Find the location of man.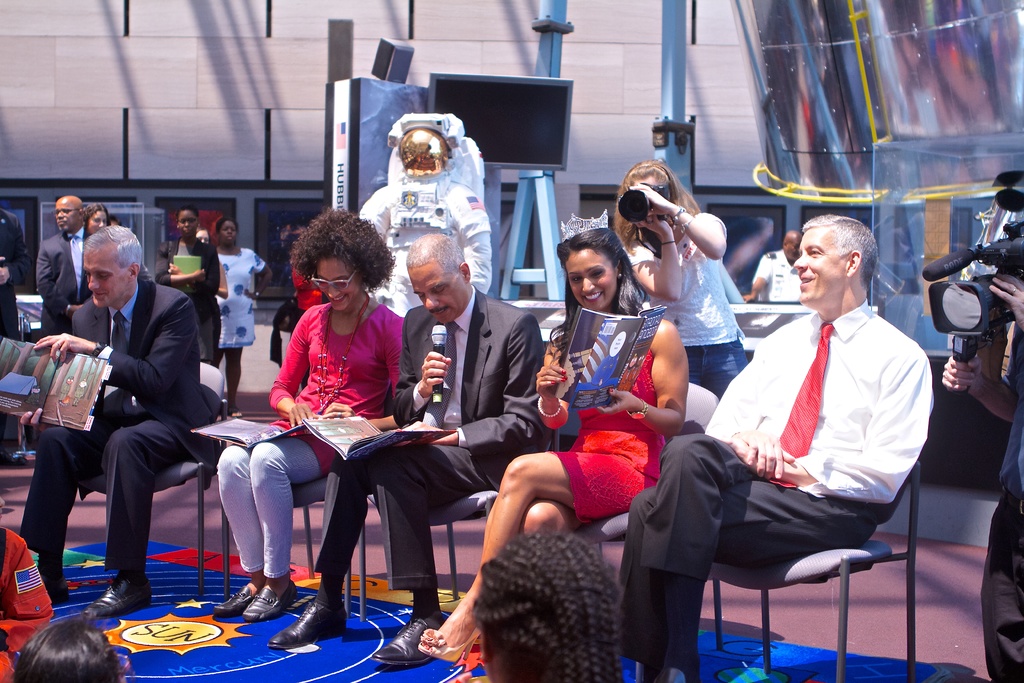
Location: {"x1": 266, "y1": 235, "x2": 543, "y2": 667}.
